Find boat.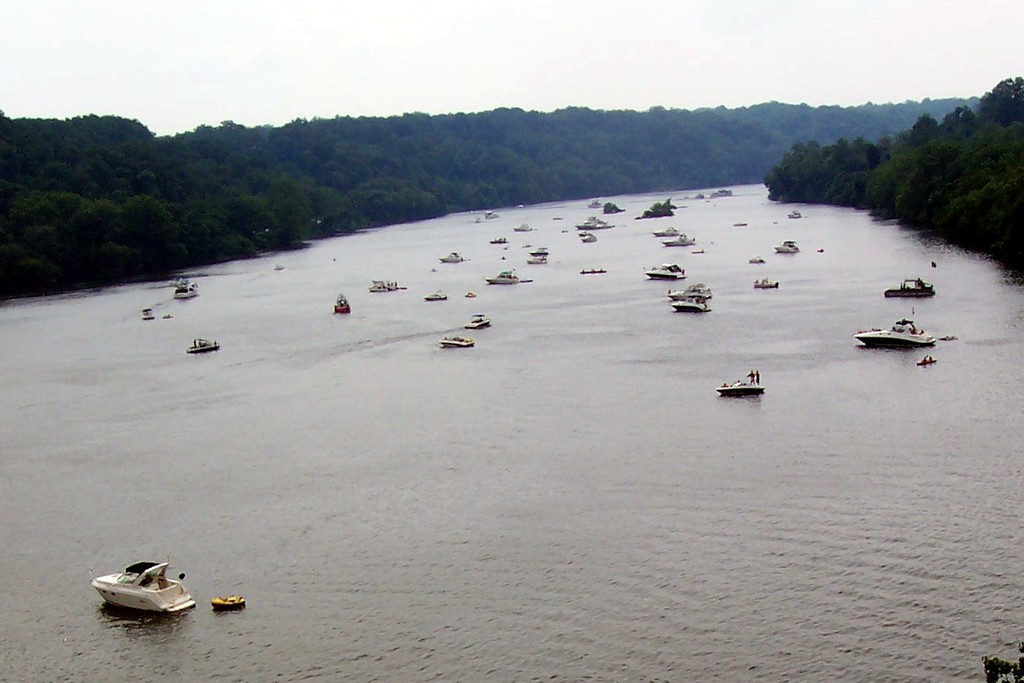
461:310:488:330.
